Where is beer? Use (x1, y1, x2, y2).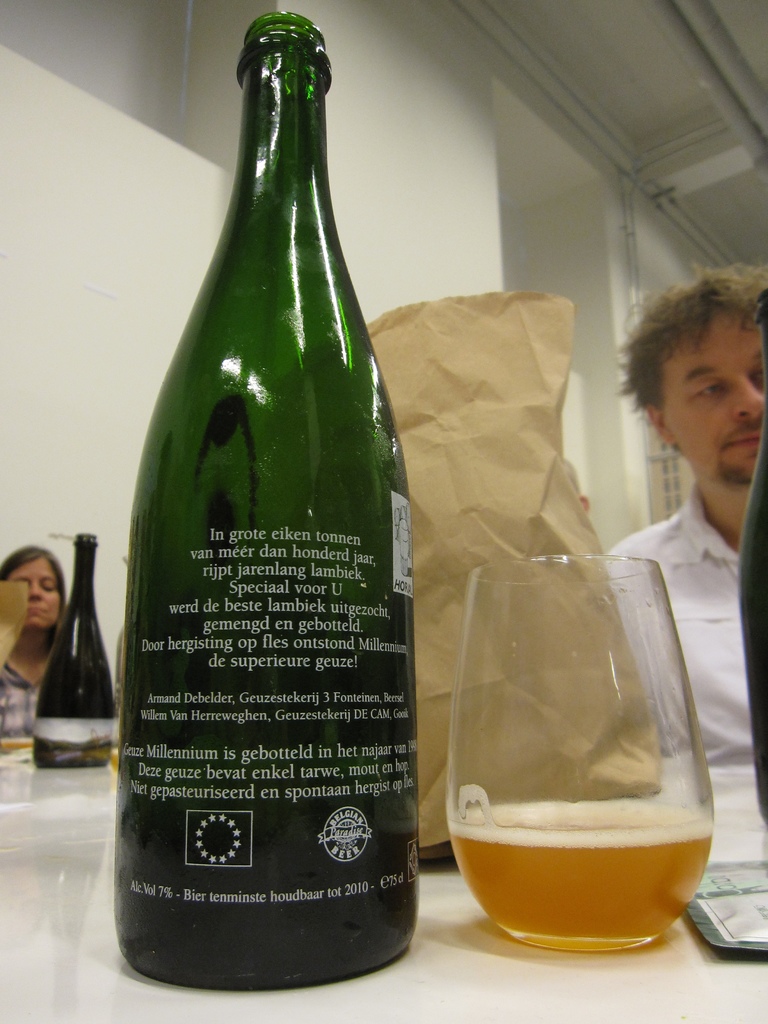
(451, 797, 712, 954).
